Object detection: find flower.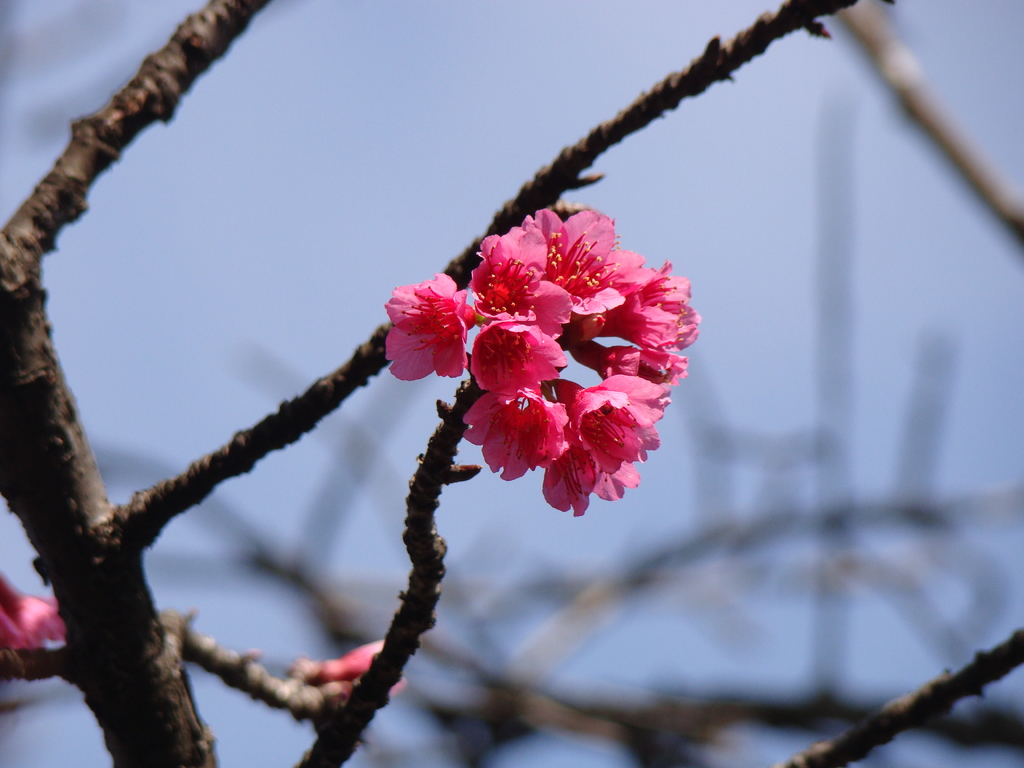
{"left": 293, "top": 639, "right": 403, "bottom": 706}.
